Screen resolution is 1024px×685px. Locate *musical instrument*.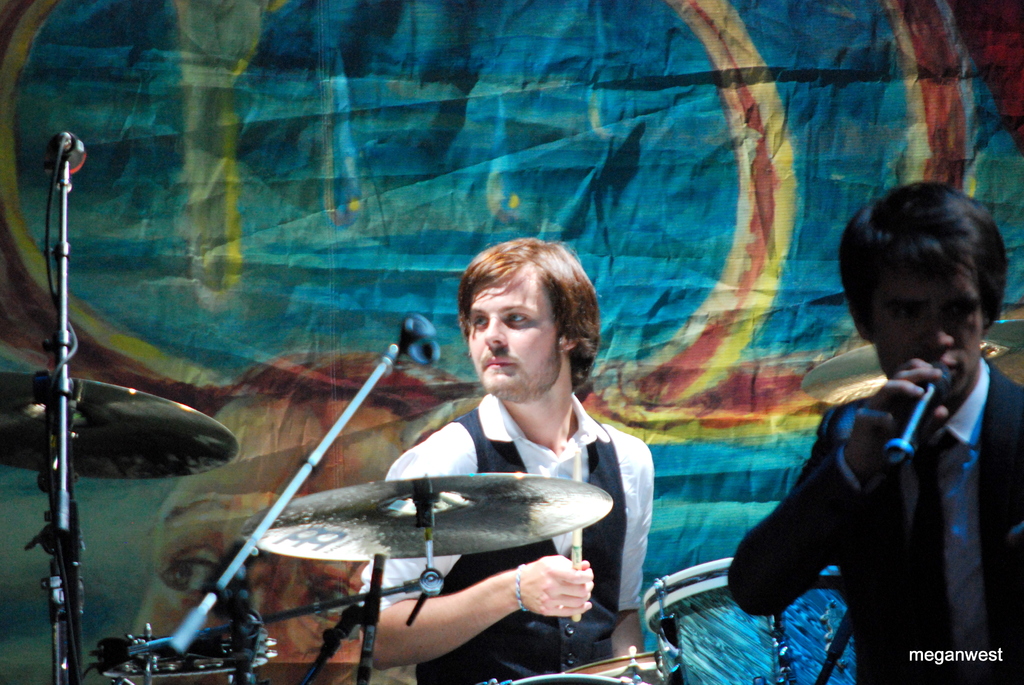
select_region(263, 417, 635, 622).
